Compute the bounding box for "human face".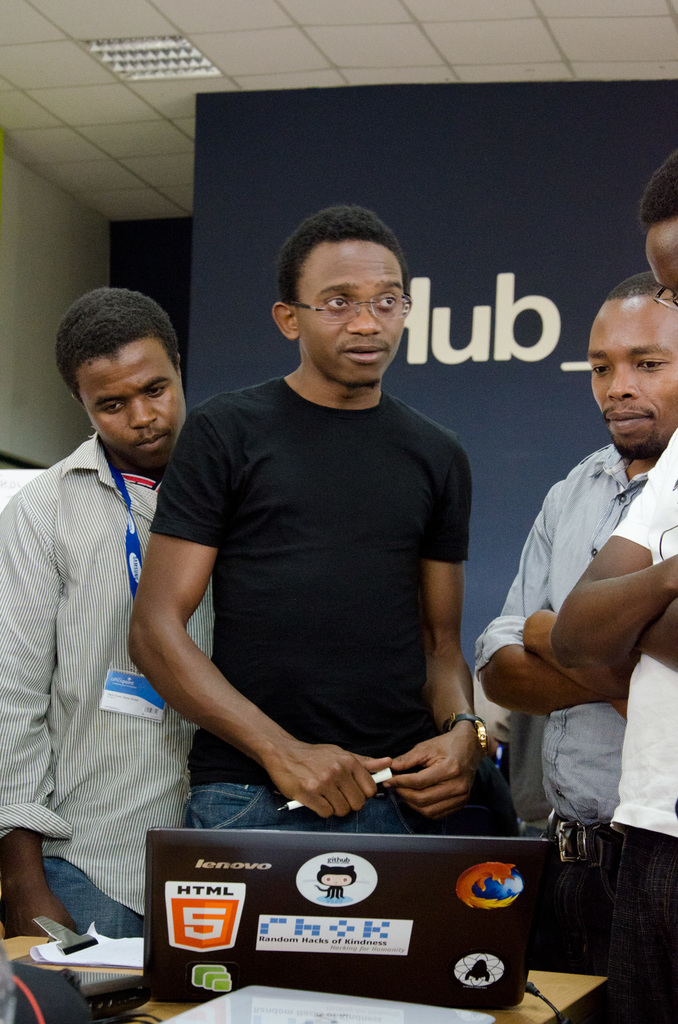
Rect(79, 342, 188, 466).
